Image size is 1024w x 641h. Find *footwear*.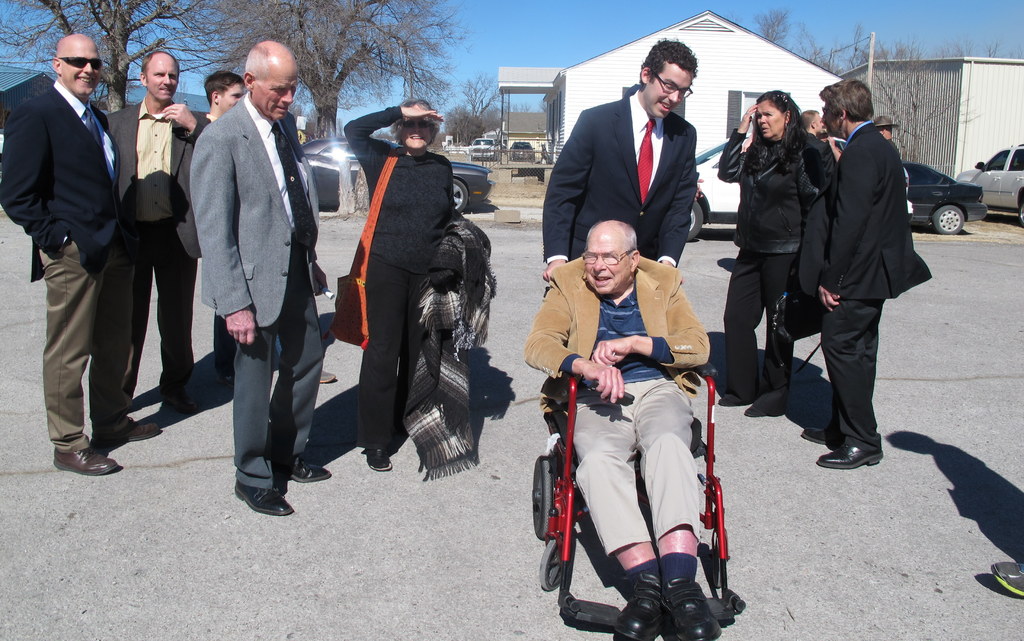
<box>51,444,120,478</box>.
